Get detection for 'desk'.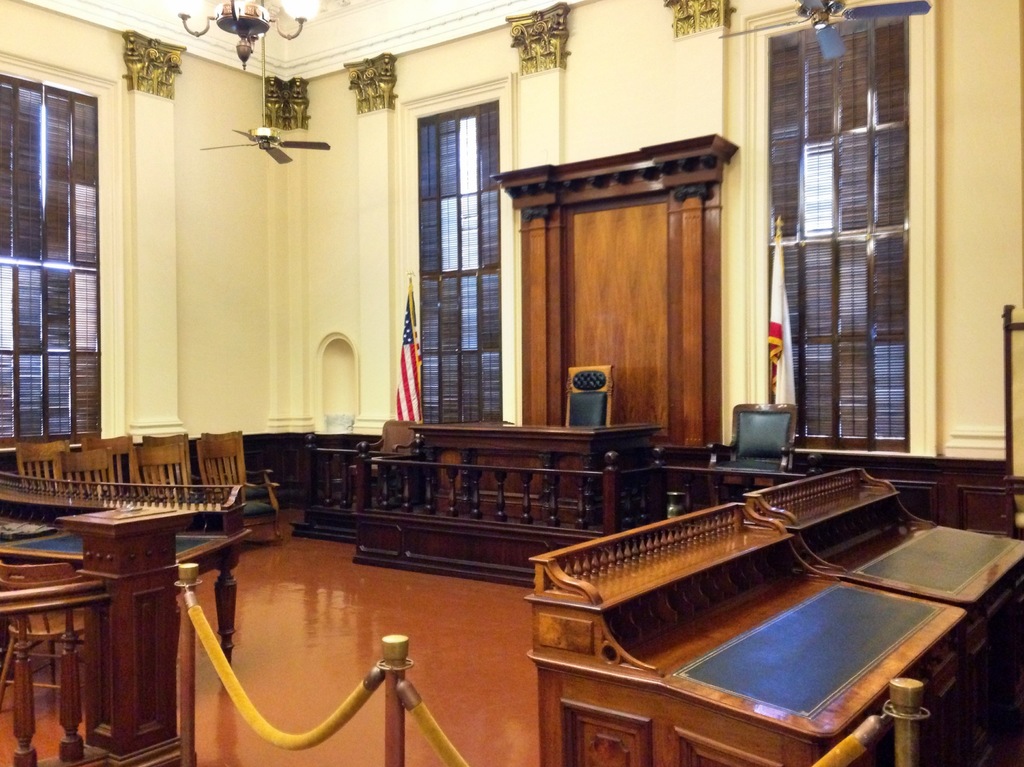
Detection: pyautogui.locateOnScreen(554, 461, 978, 766).
